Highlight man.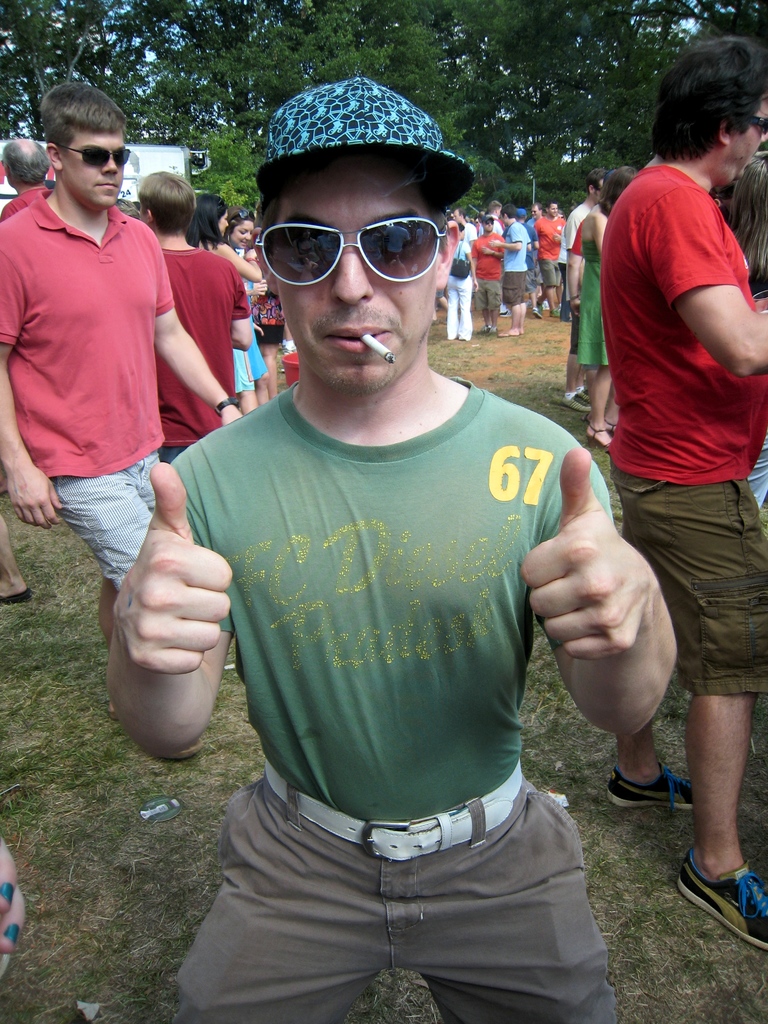
Highlighted region: (left=500, top=209, right=532, bottom=335).
